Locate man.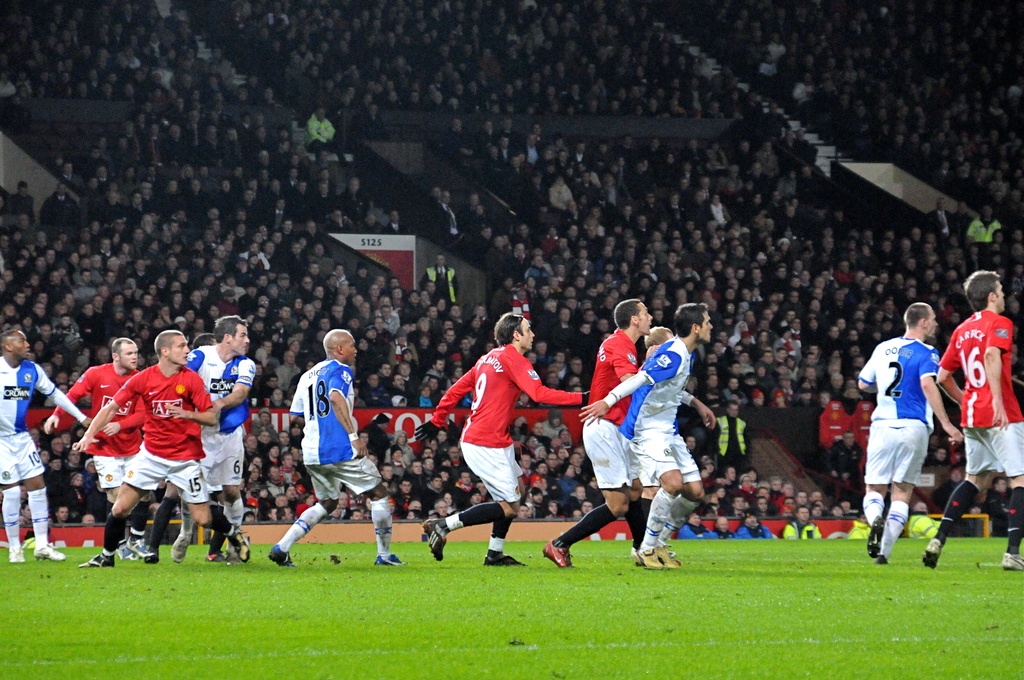
Bounding box: <box>712,516,745,541</box>.
